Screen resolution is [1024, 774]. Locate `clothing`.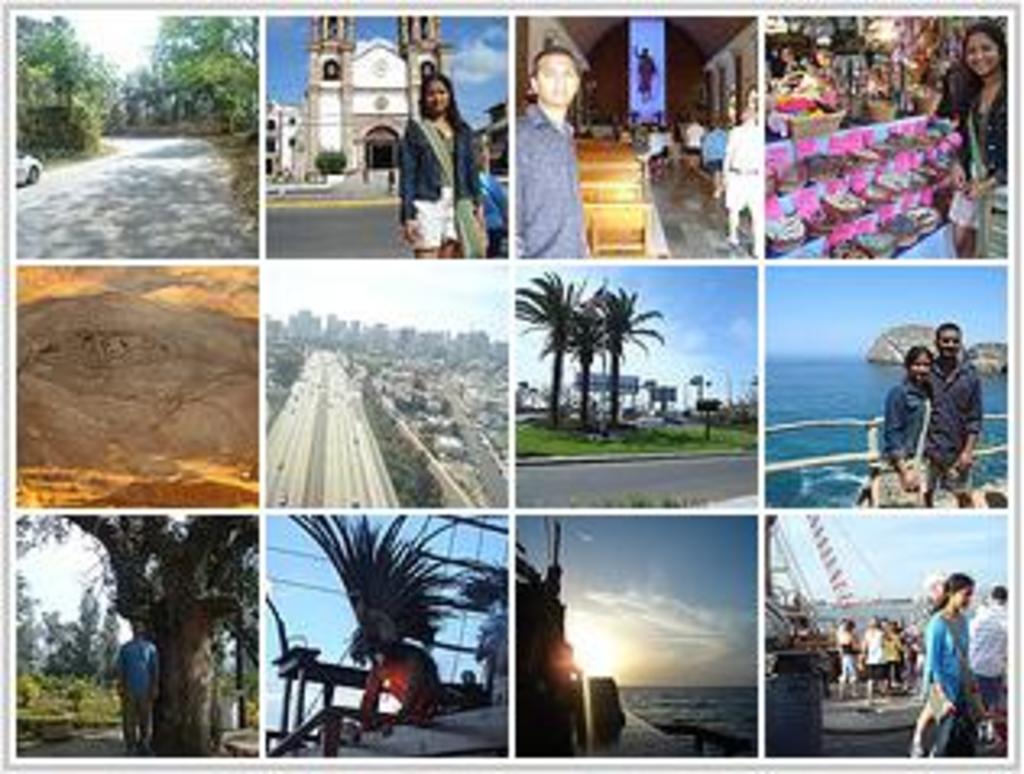
(left=865, top=628, right=885, bottom=677).
